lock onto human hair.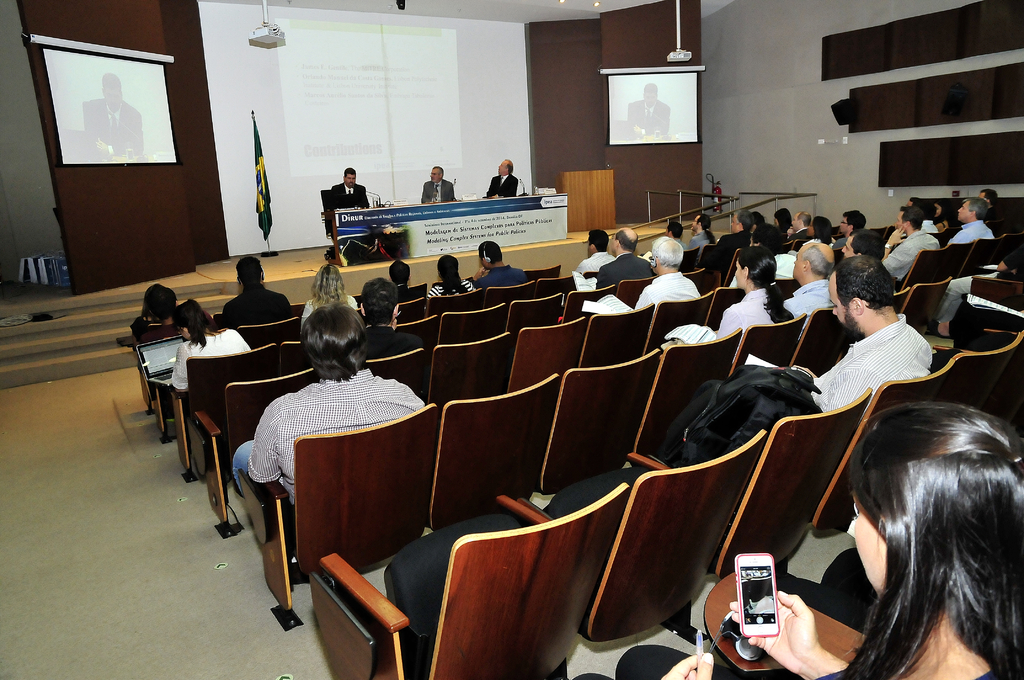
Locked: select_region(645, 81, 659, 97).
